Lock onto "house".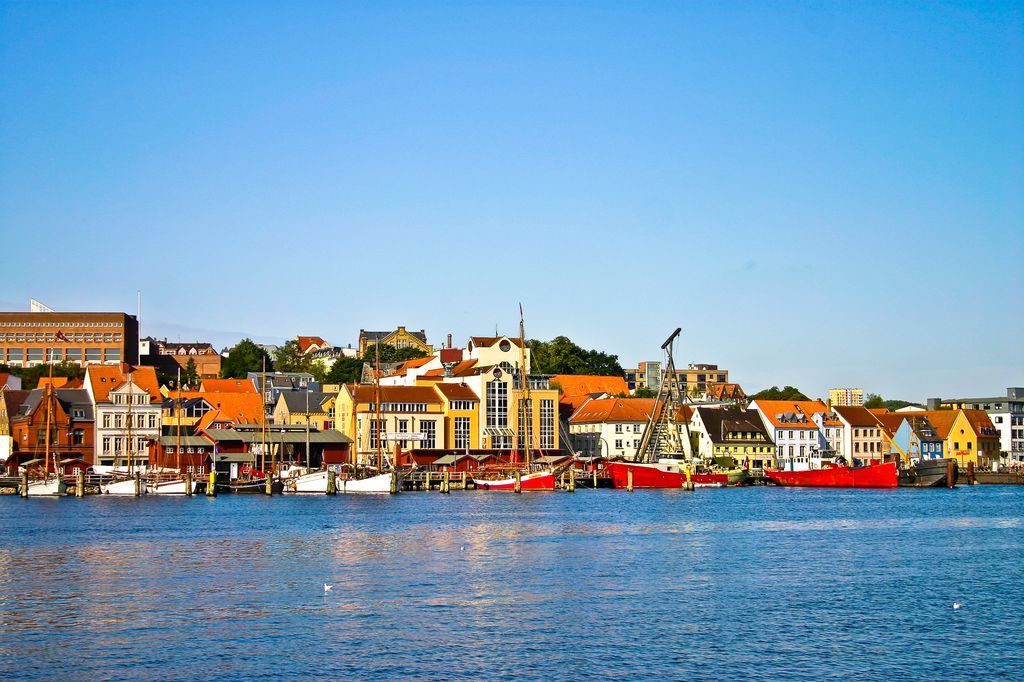
Locked: region(455, 332, 559, 447).
